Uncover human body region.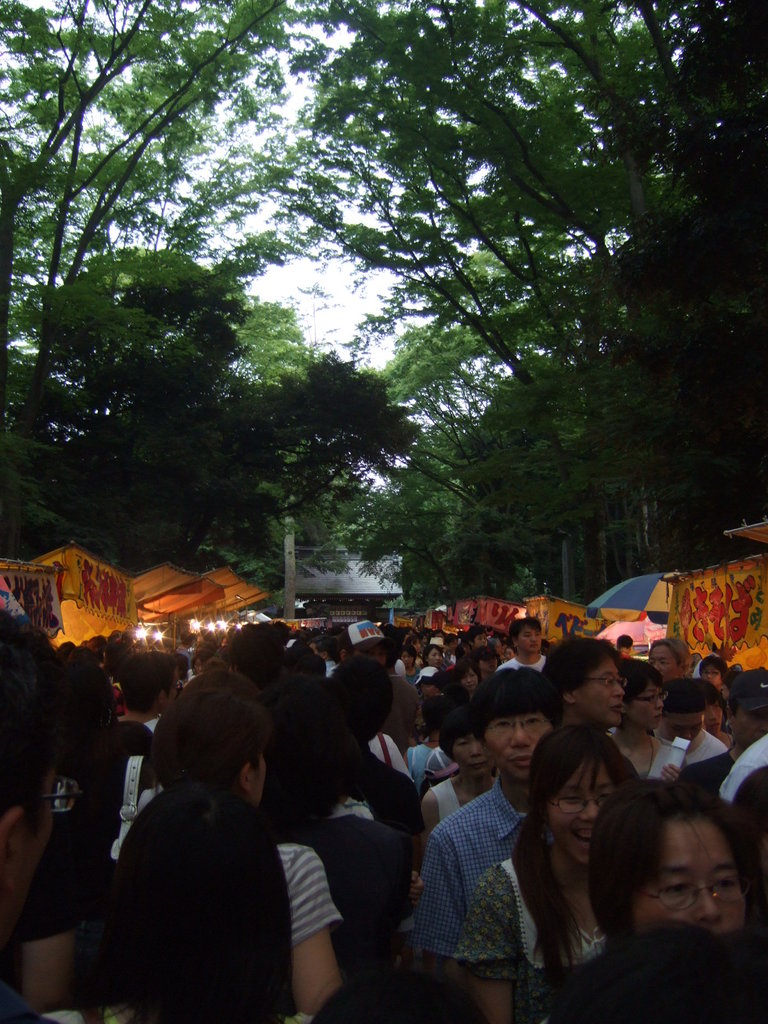
Uncovered: bbox(422, 776, 497, 840).
